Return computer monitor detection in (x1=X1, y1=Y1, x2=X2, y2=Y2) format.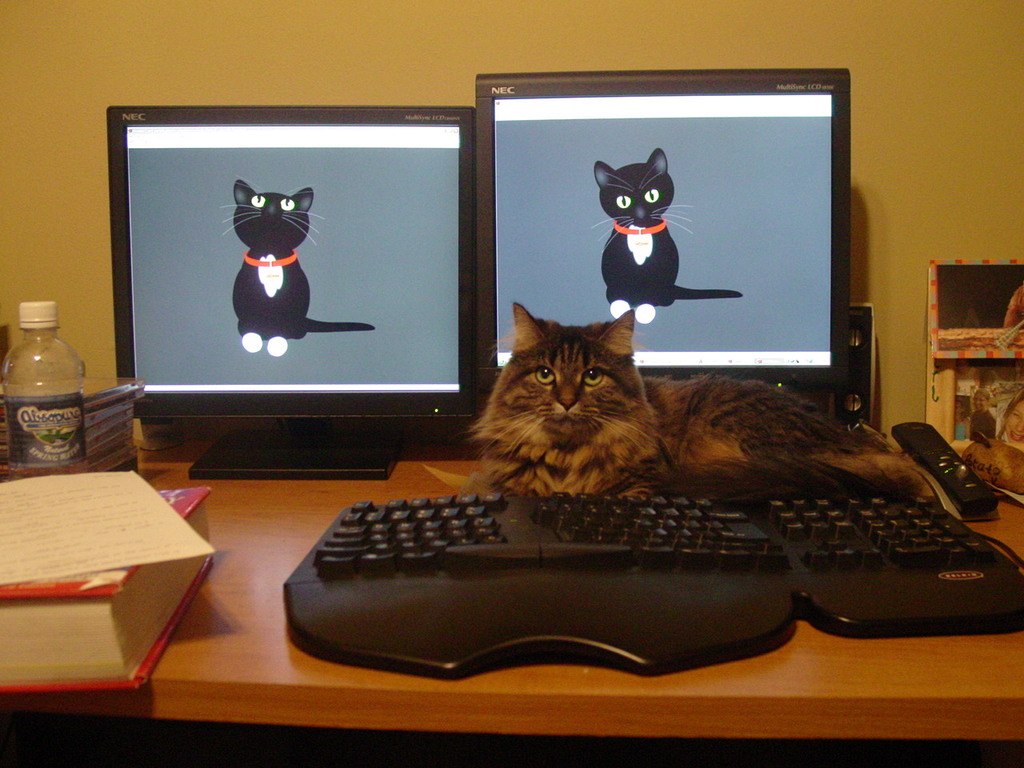
(x1=89, y1=106, x2=494, y2=478).
